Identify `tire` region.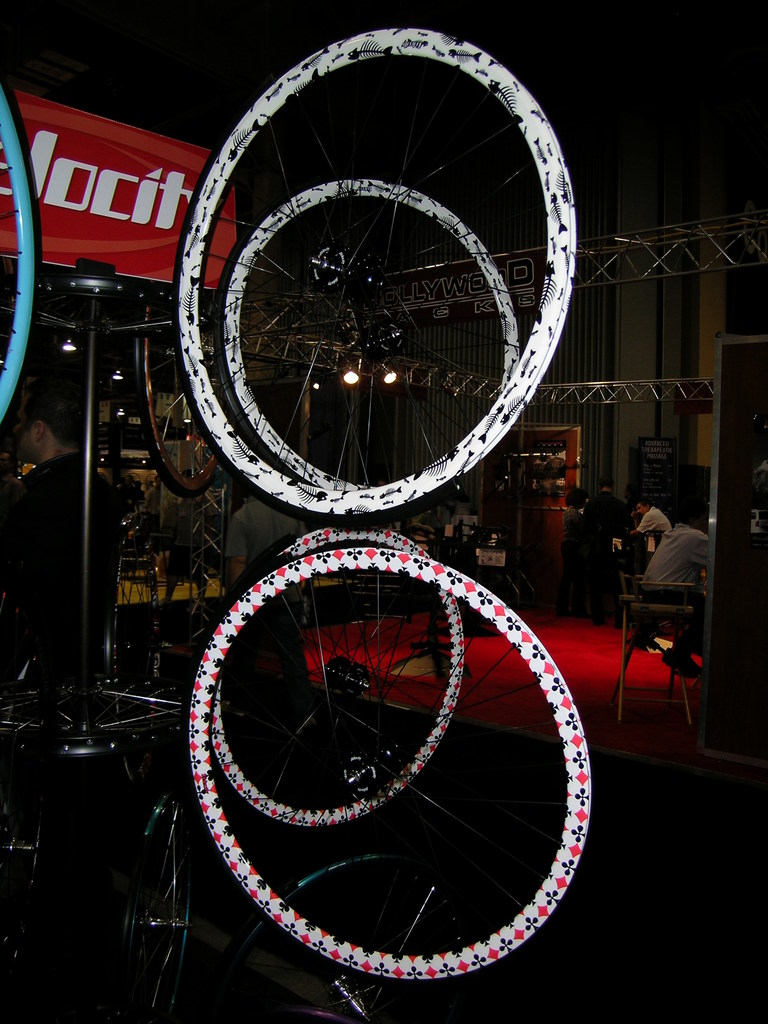
Region: 177 22 575 517.
